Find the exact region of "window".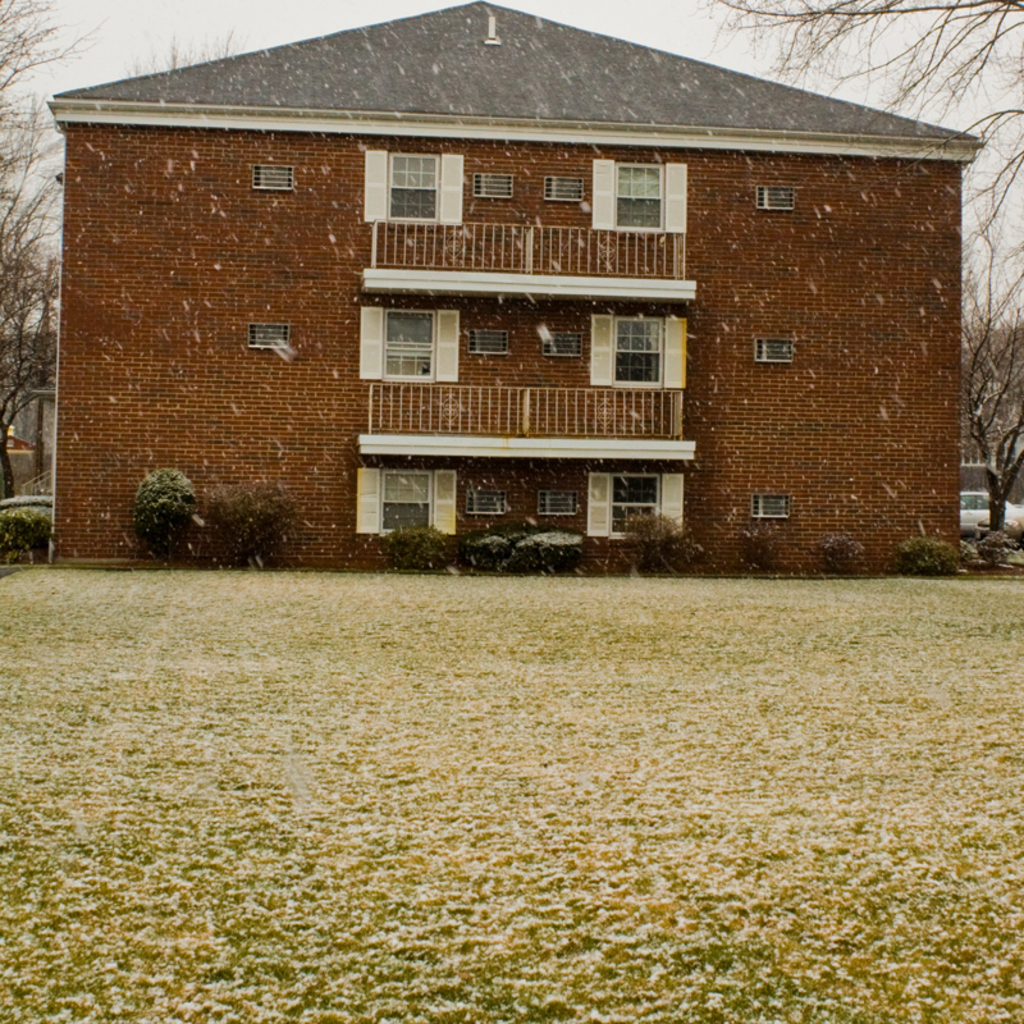
Exact region: [x1=355, y1=466, x2=454, y2=540].
